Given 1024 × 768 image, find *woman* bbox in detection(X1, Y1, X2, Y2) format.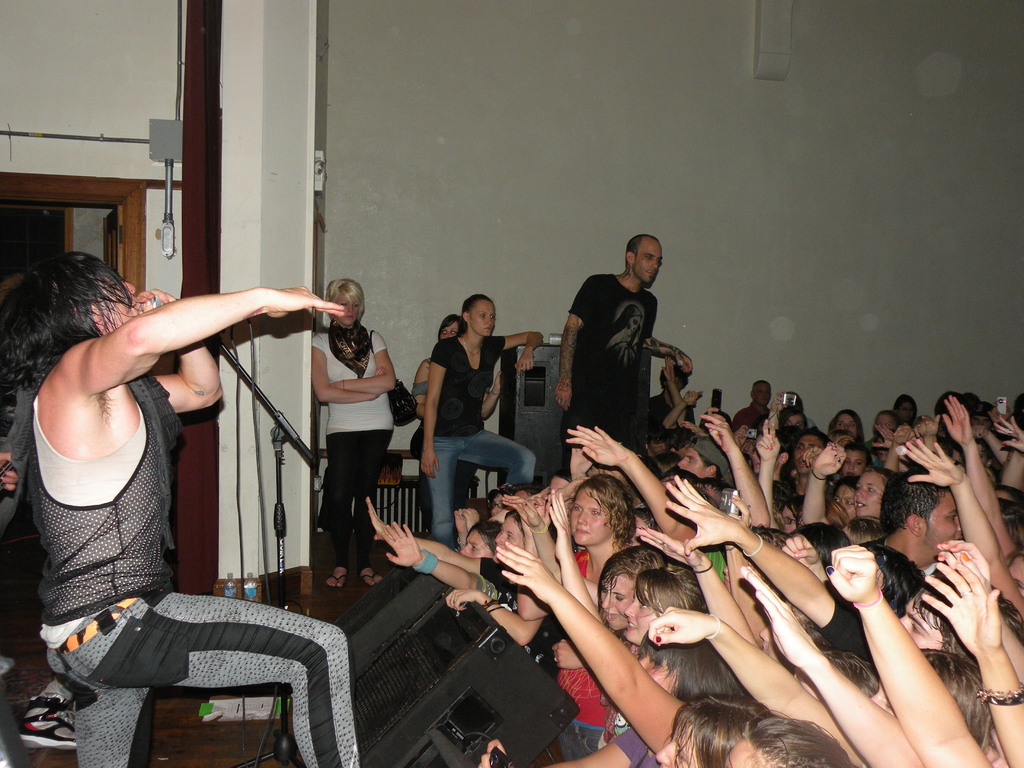
detection(417, 291, 538, 550).
